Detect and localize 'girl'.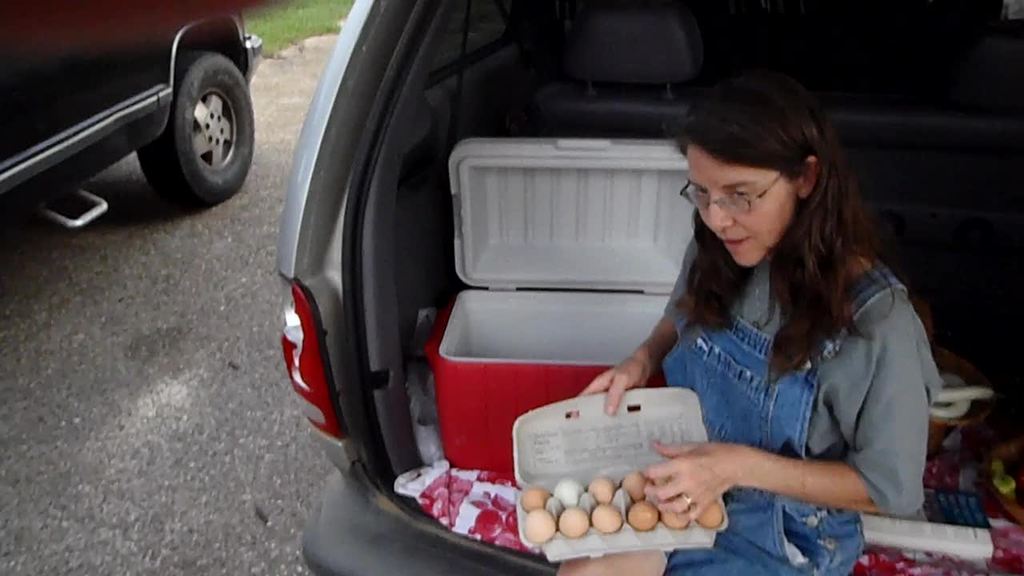
Localized at (x1=554, y1=77, x2=939, y2=575).
